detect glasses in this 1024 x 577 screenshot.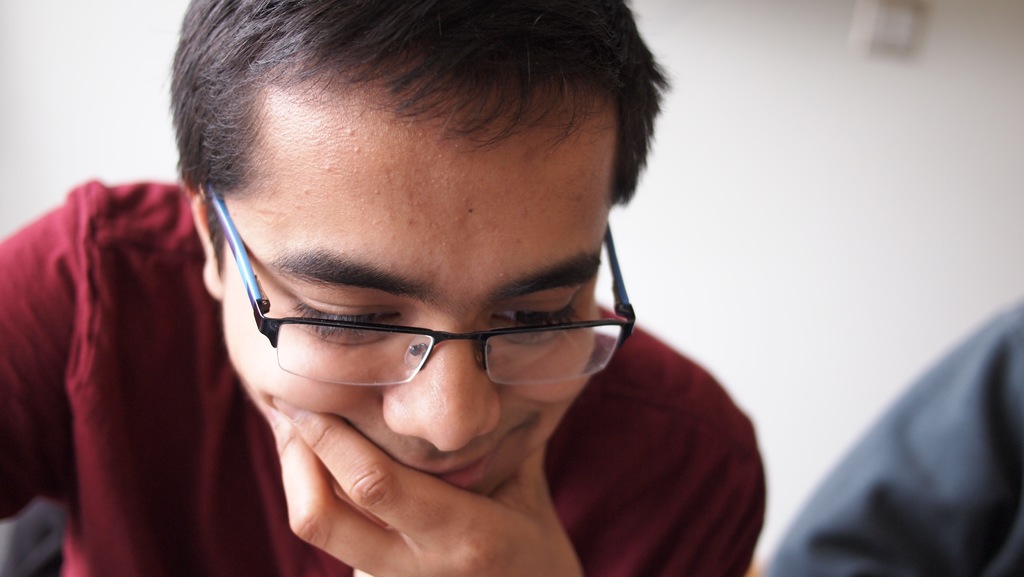
Detection: detection(220, 261, 617, 398).
